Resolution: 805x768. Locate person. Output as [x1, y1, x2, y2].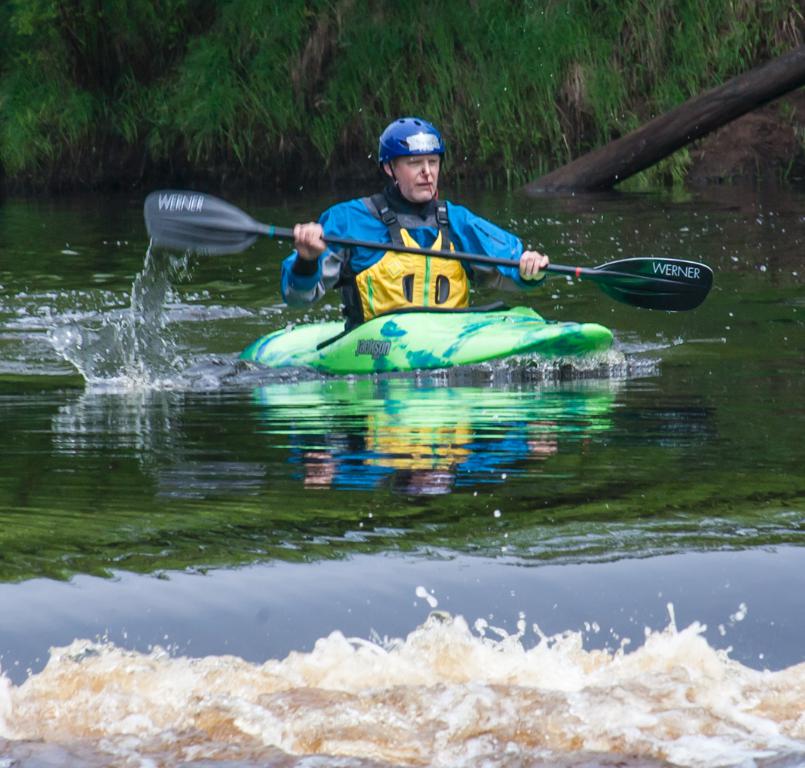
[307, 117, 545, 352].
